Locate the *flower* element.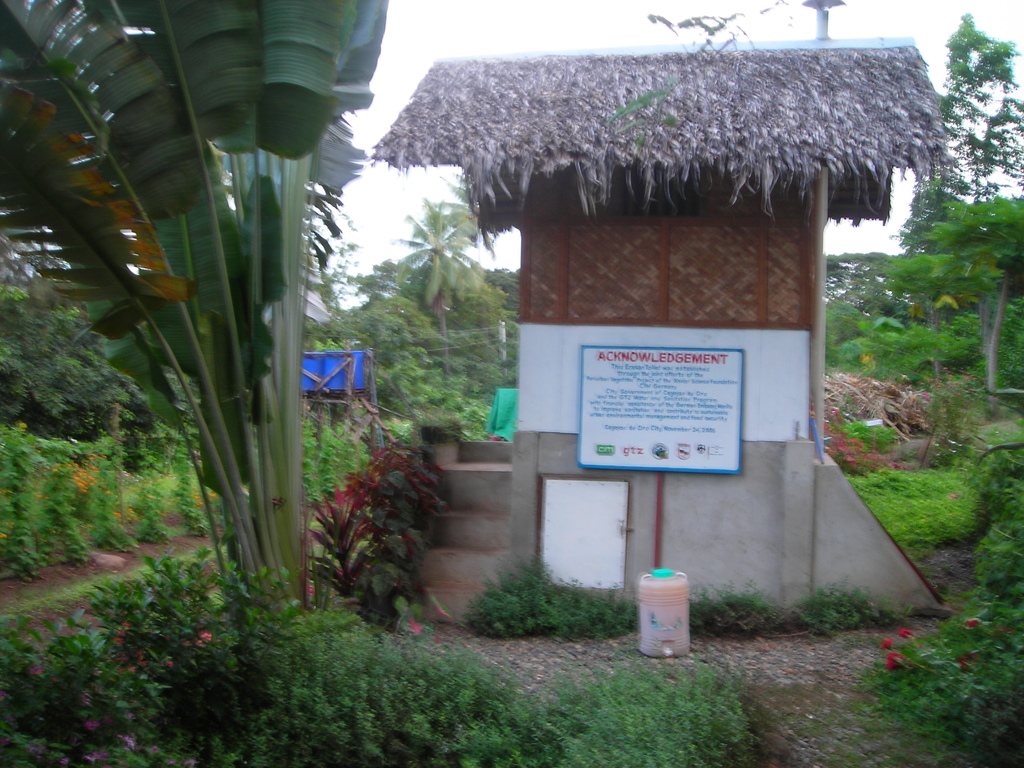
Element bbox: 86:721:99:732.
